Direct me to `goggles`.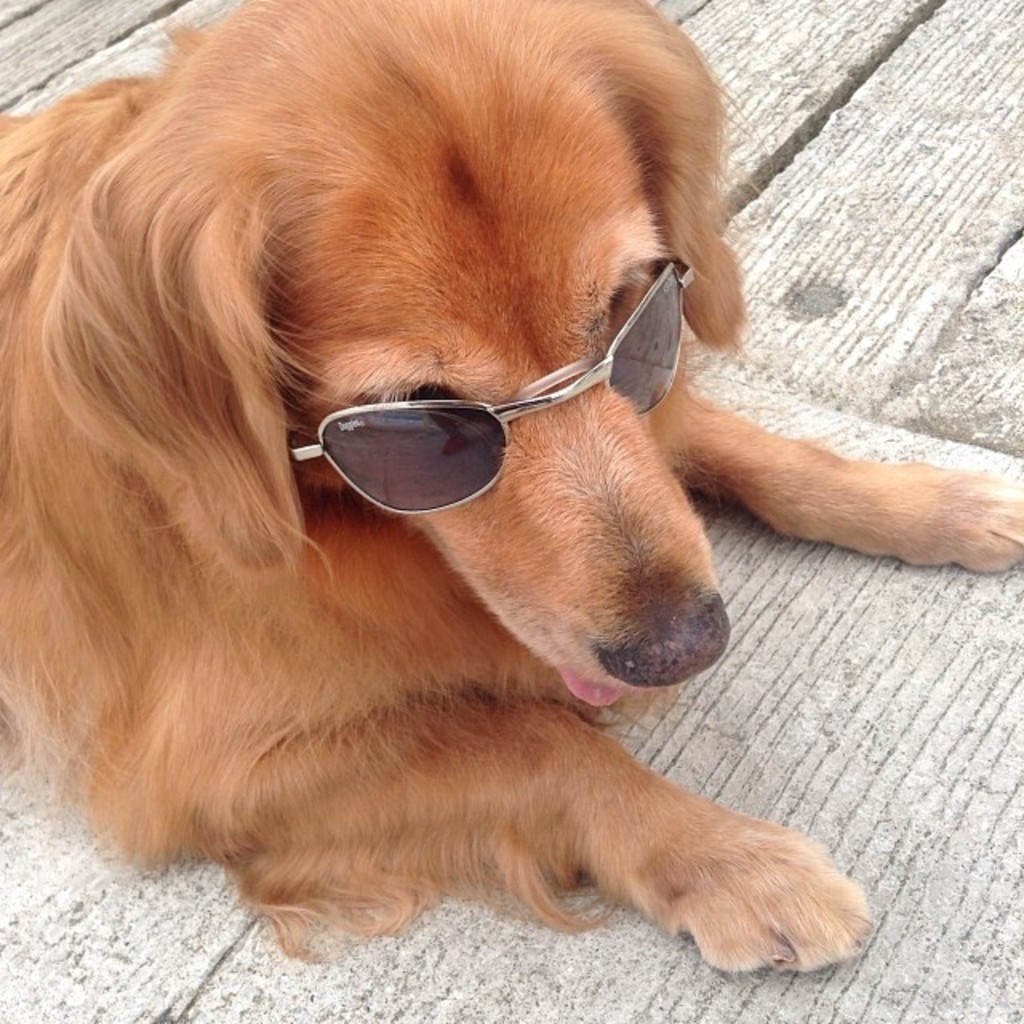
Direction: pyautogui.locateOnScreen(280, 230, 710, 525).
